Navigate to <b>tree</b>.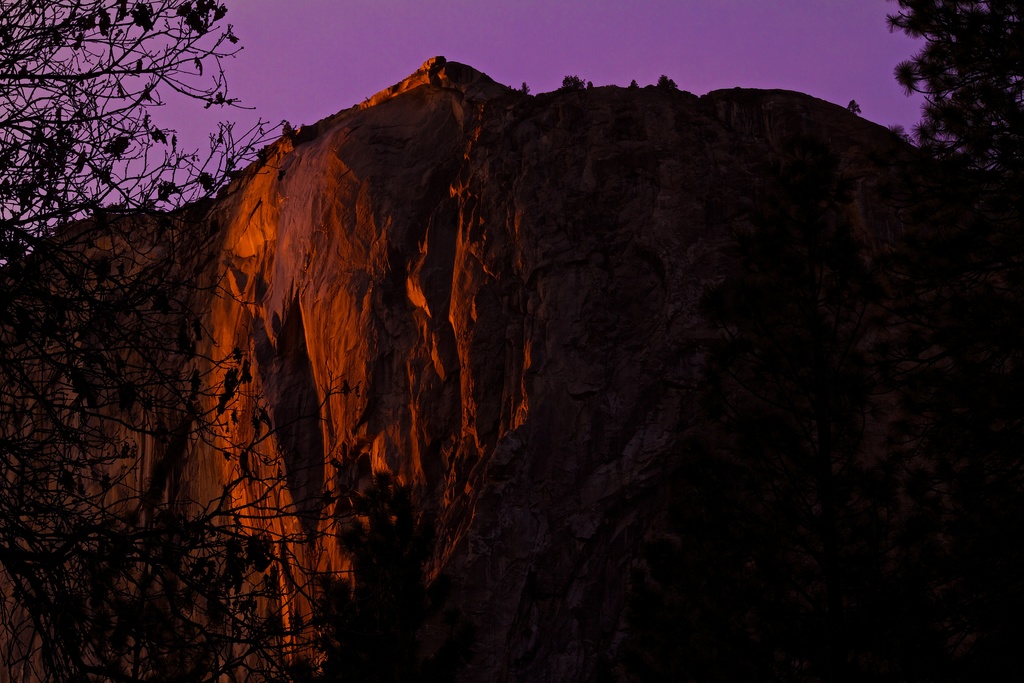
Navigation target: x1=0 y1=0 x2=435 y2=682.
